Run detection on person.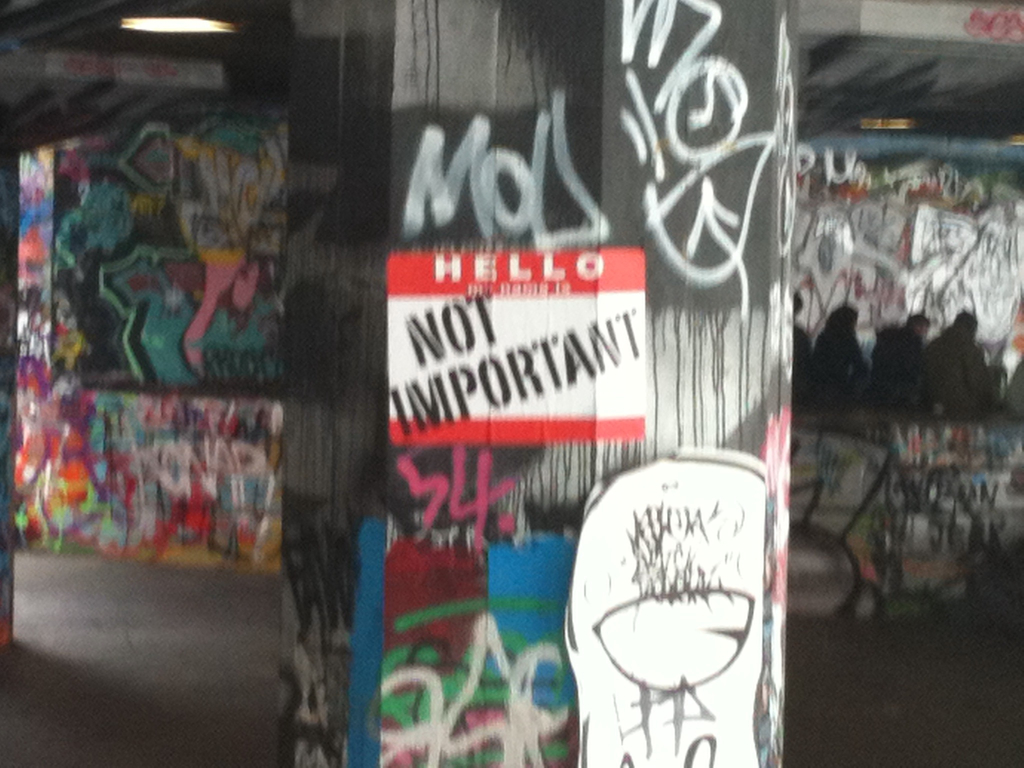
Result: x1=792, y1=292, x2=813, y2=388.
